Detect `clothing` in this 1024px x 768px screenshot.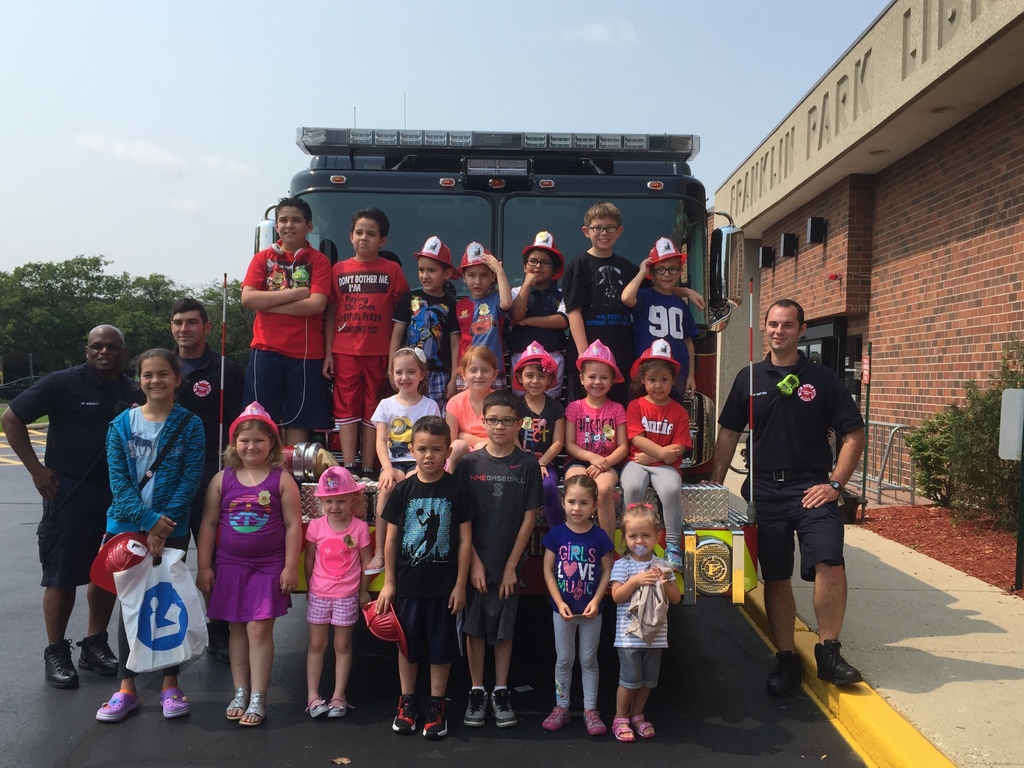
Detection: (x1=520, y1=268, x2=578, y2=381).
